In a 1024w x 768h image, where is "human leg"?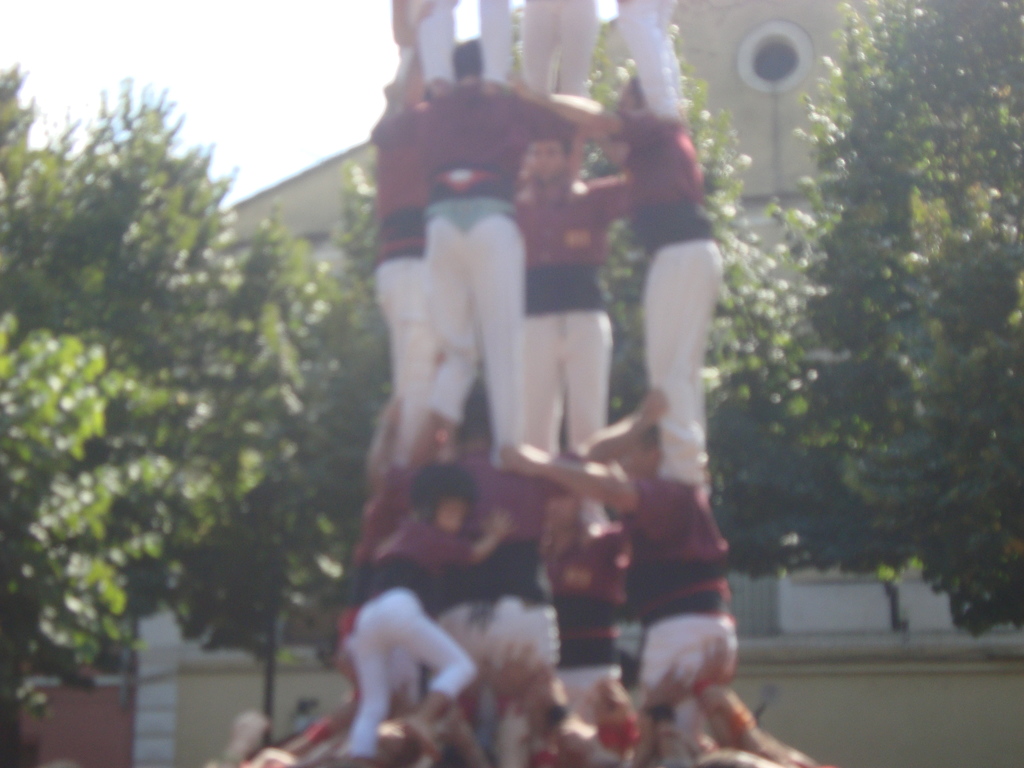
bbox(648, 238, 719, 487).
